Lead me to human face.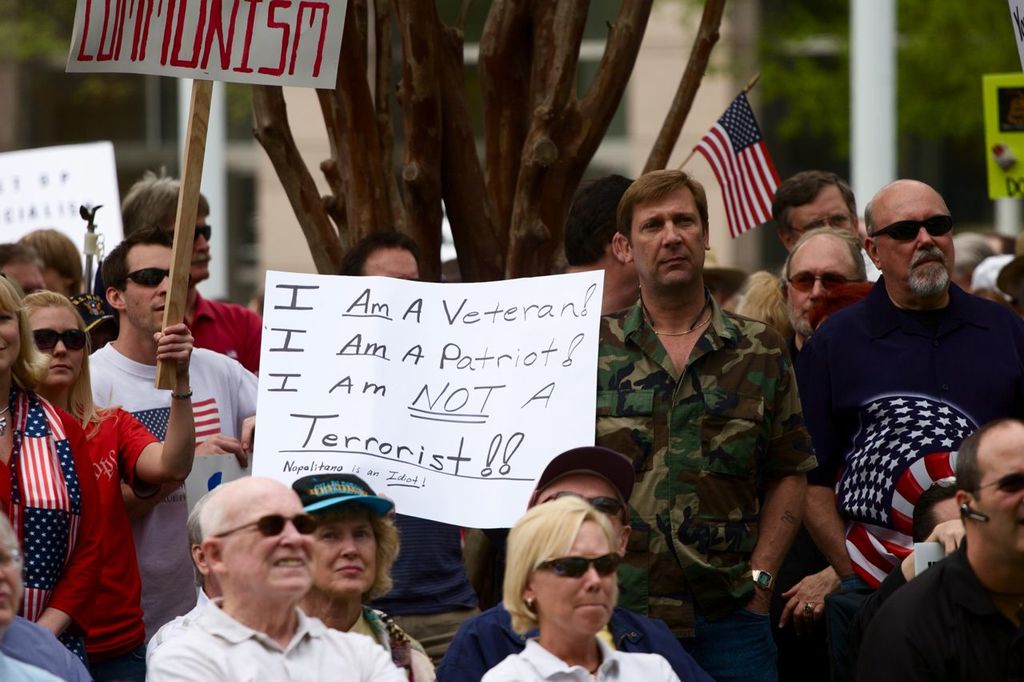
Lead to <box>972,430,1023,568</box>.
